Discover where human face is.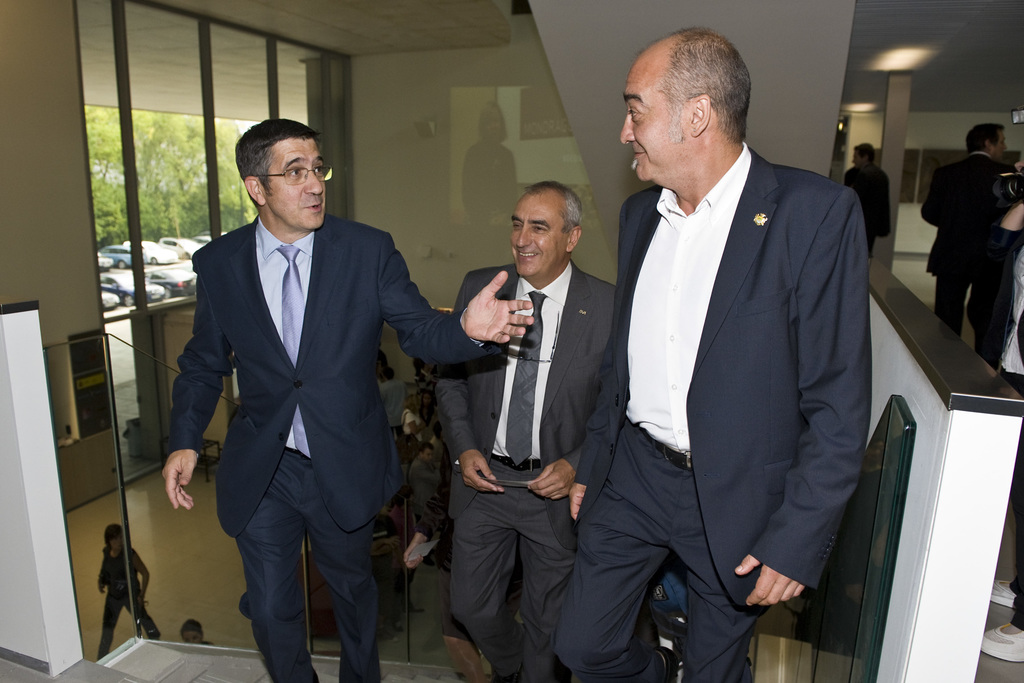
Discovered at detection(508, 198, 566, 281).
